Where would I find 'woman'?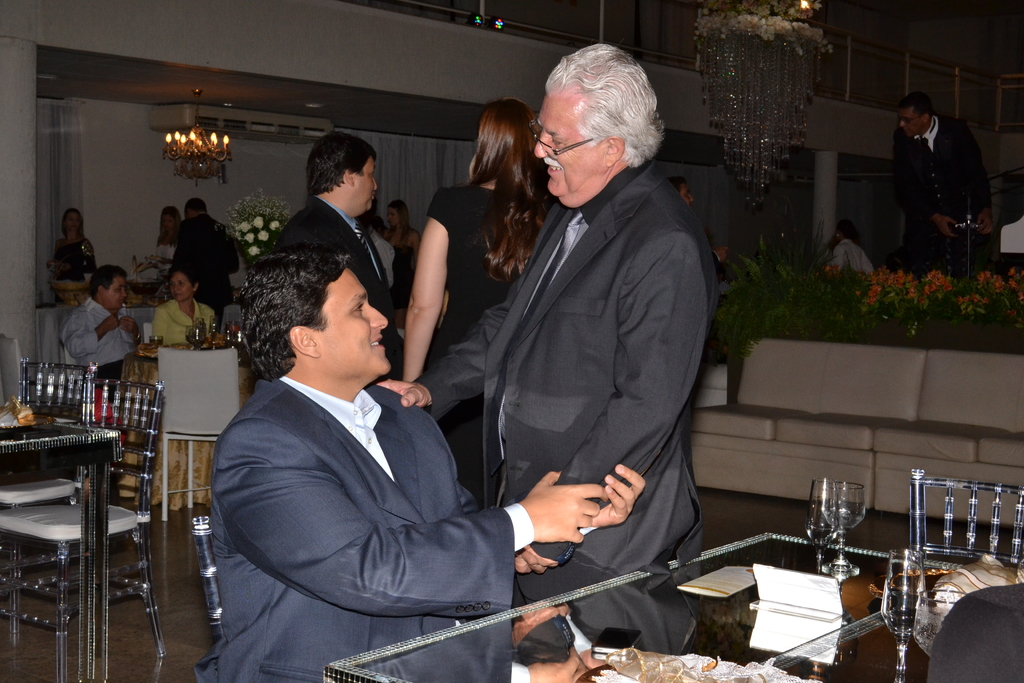
At region(44, 203, 95, 293).
